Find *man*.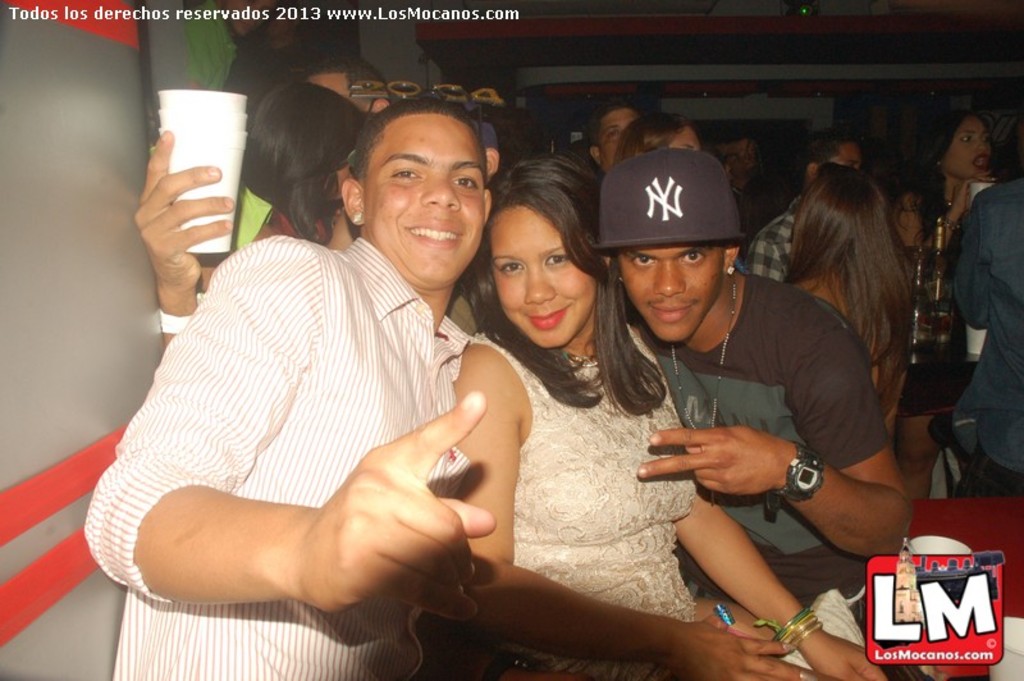
[x1=87, y1=92, x2=494, y2=680].
